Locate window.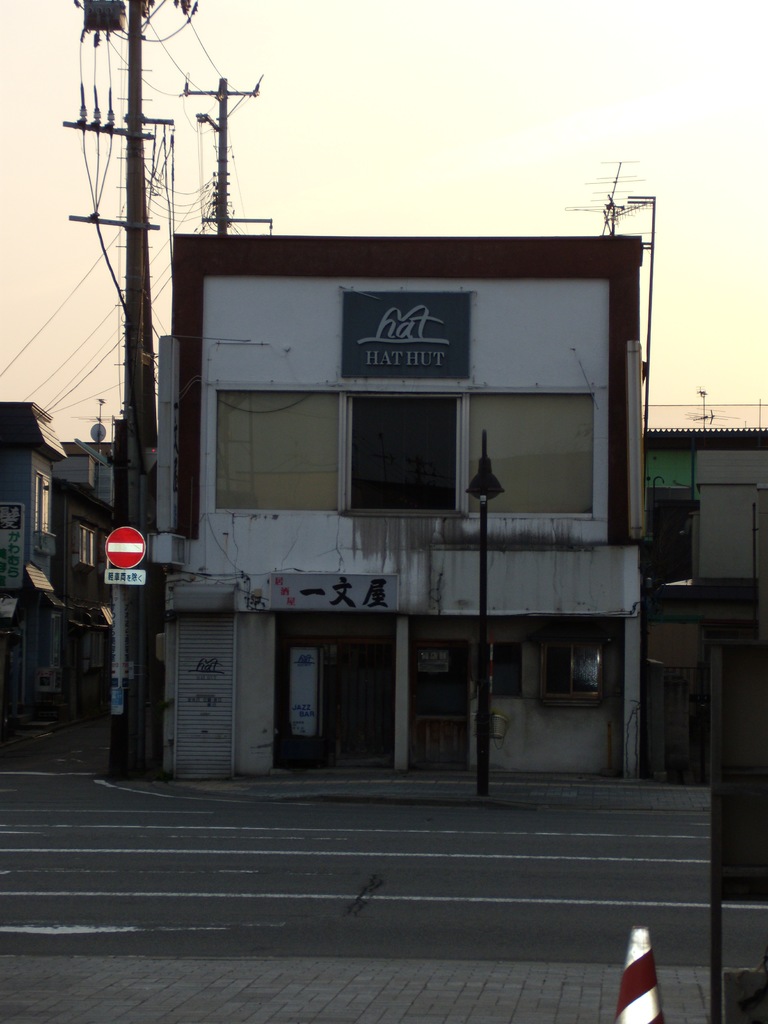
Bounding box: l=37, t=483, r=51, b=526.
